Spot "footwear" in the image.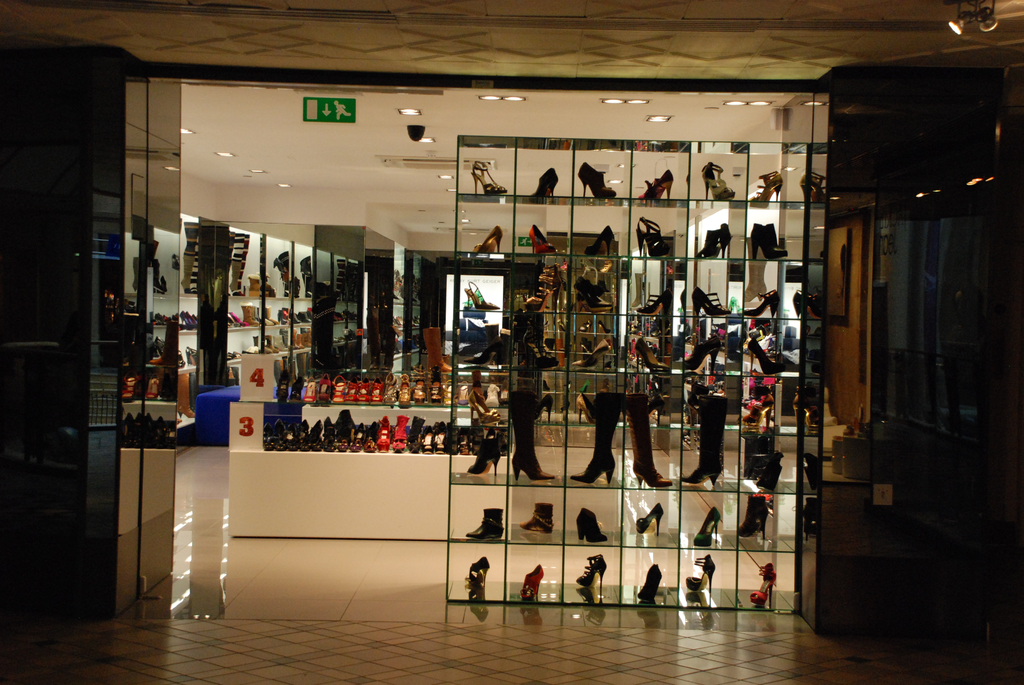
"footwear" found at bbox=[177, 372, 197, 421].
